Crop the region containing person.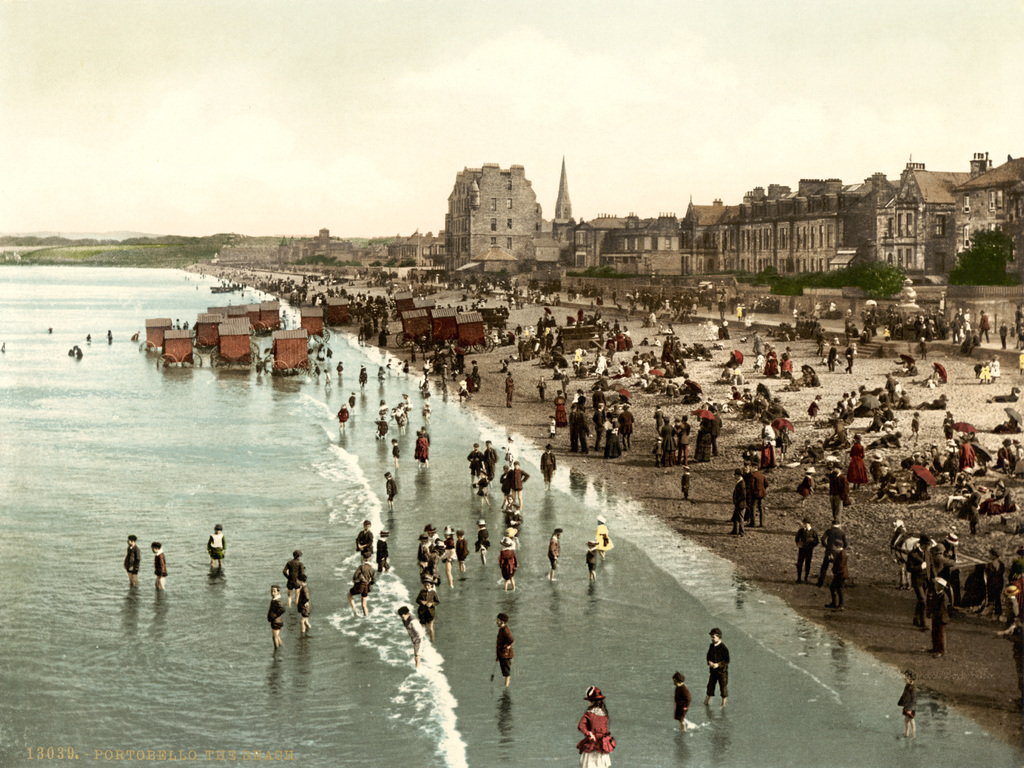
Crop region: 475:466:492:505.
